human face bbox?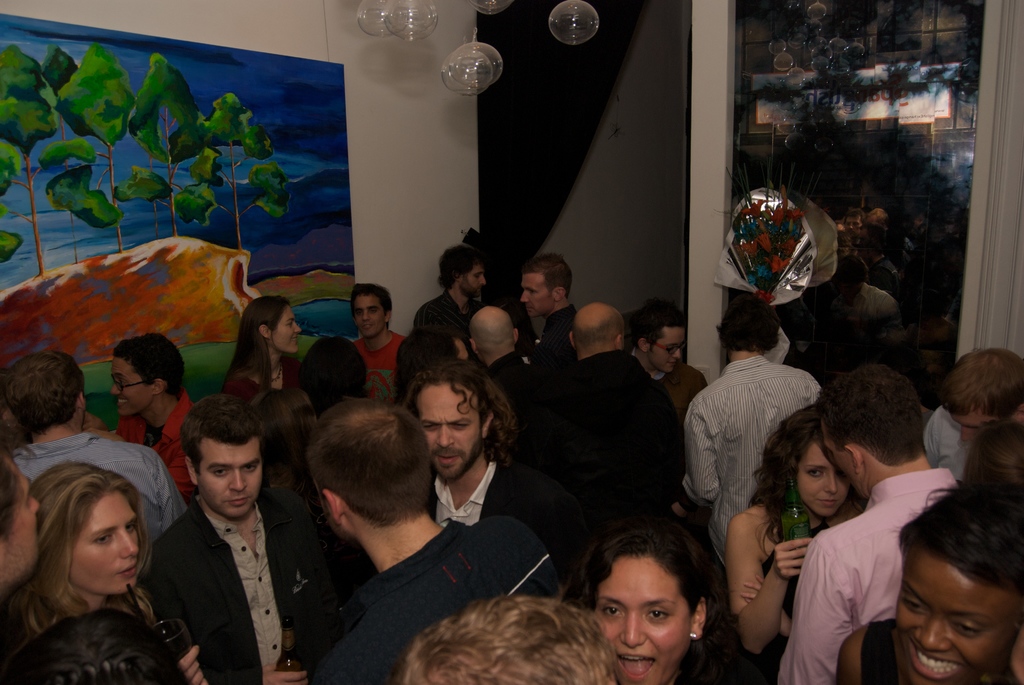
<box>839,214,860,232</box>
